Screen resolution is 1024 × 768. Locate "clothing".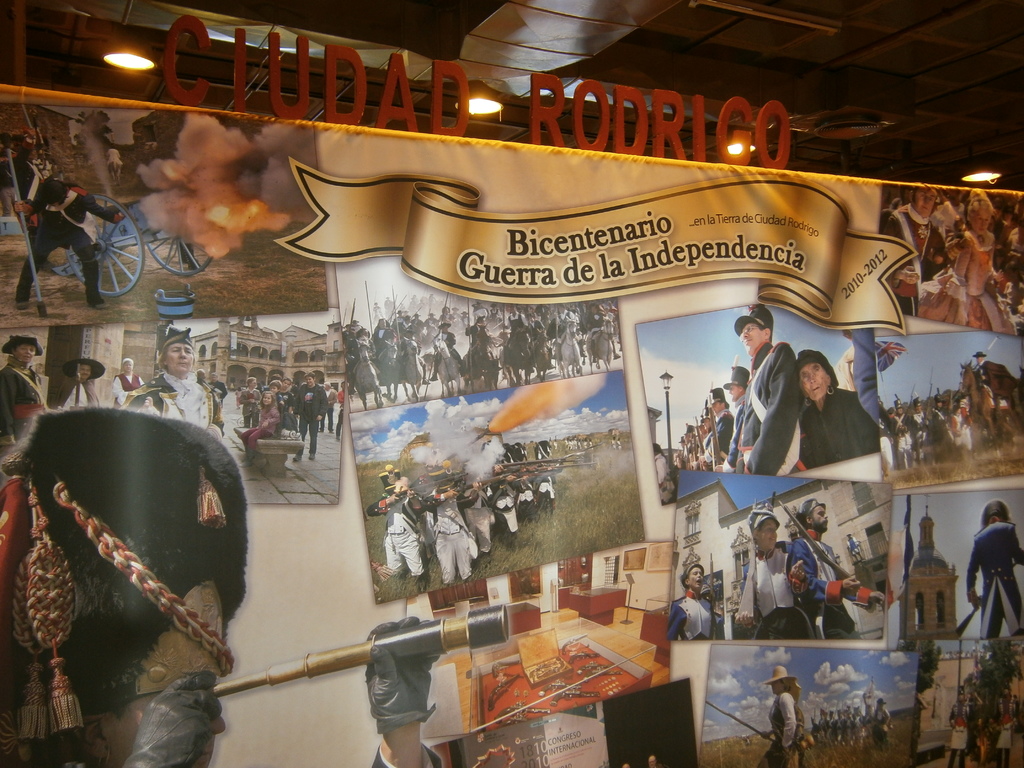
534 472 559 507.
